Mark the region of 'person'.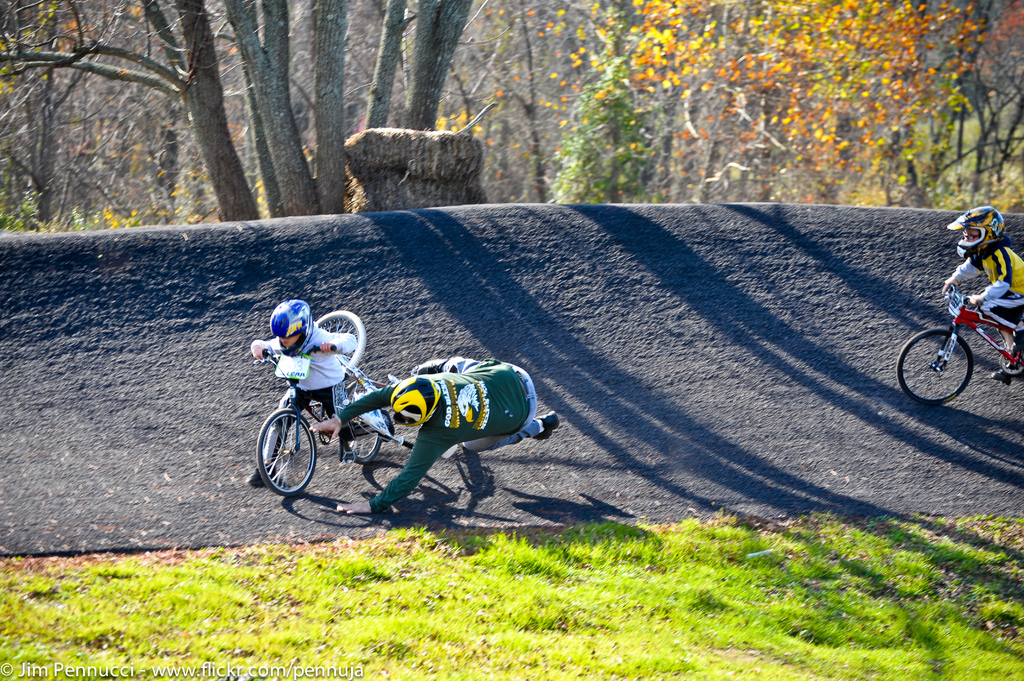
Region: region(253, 304, 349, 486).
